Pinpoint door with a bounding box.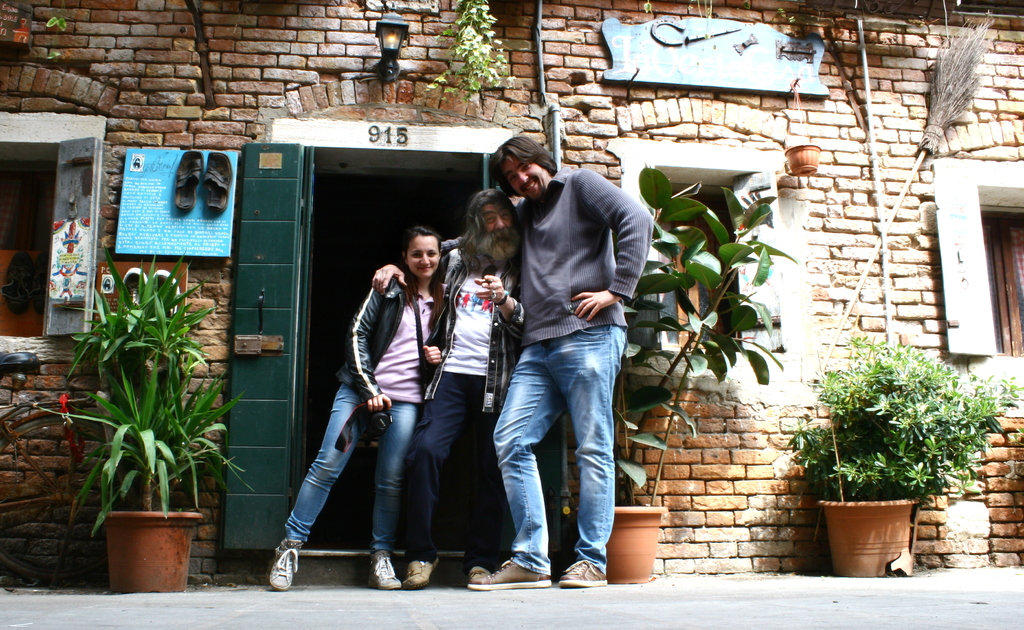
[left=224, top=143, right=303, bottom=547].
